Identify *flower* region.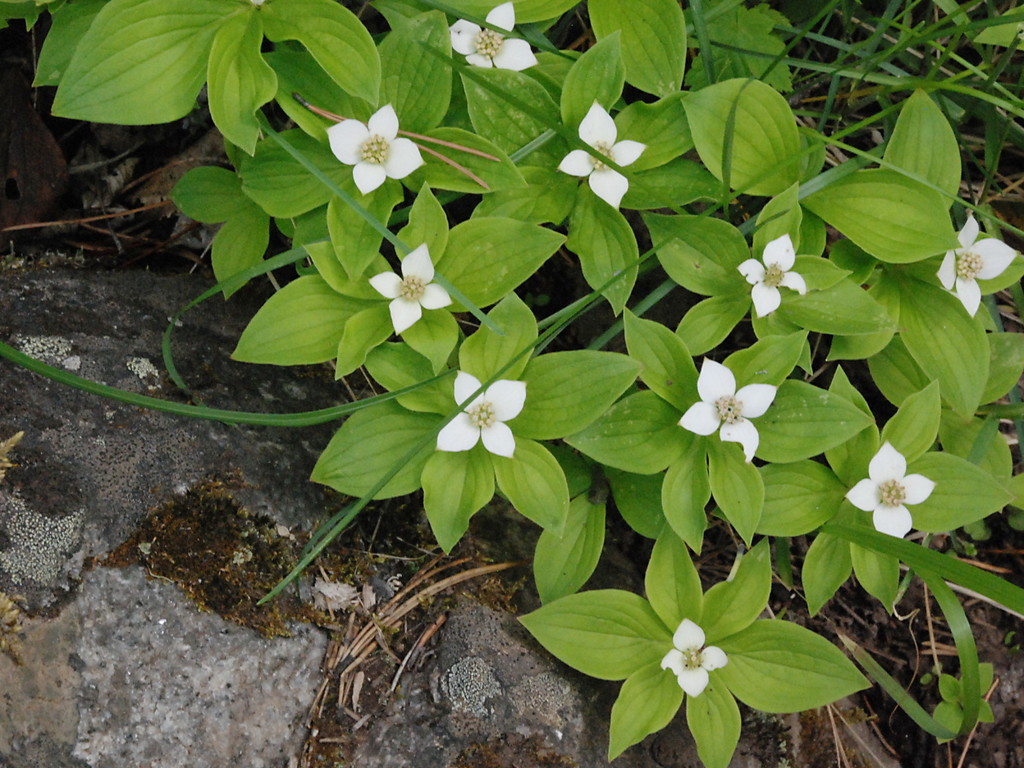
Region: Rect(837, 436, 935, 540).
